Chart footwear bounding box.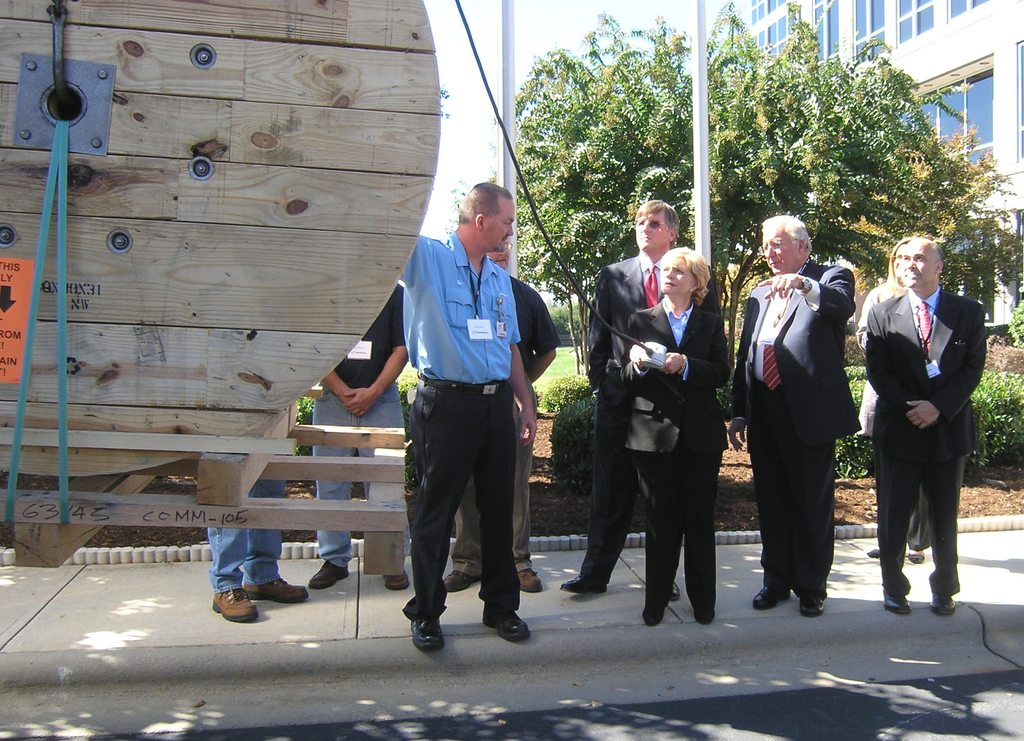
Charted: {"x1": 926, "y1": 595, "x2": 955, "y2": 615}.
